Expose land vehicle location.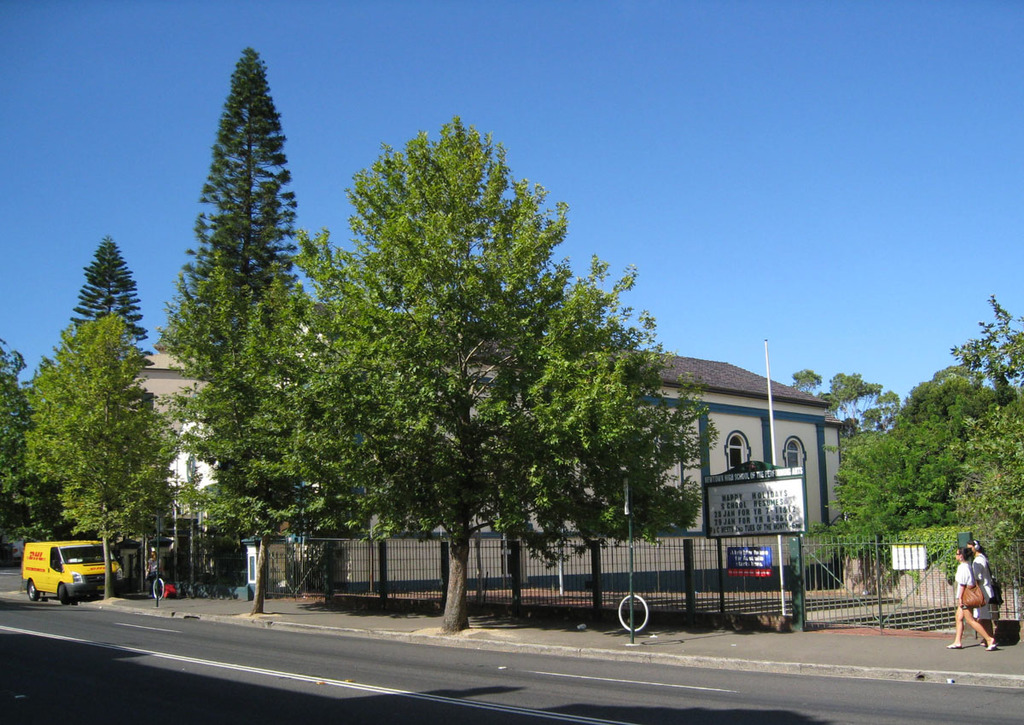
Exposed at <bbox>20, 540, 116, 619</bbox>.
